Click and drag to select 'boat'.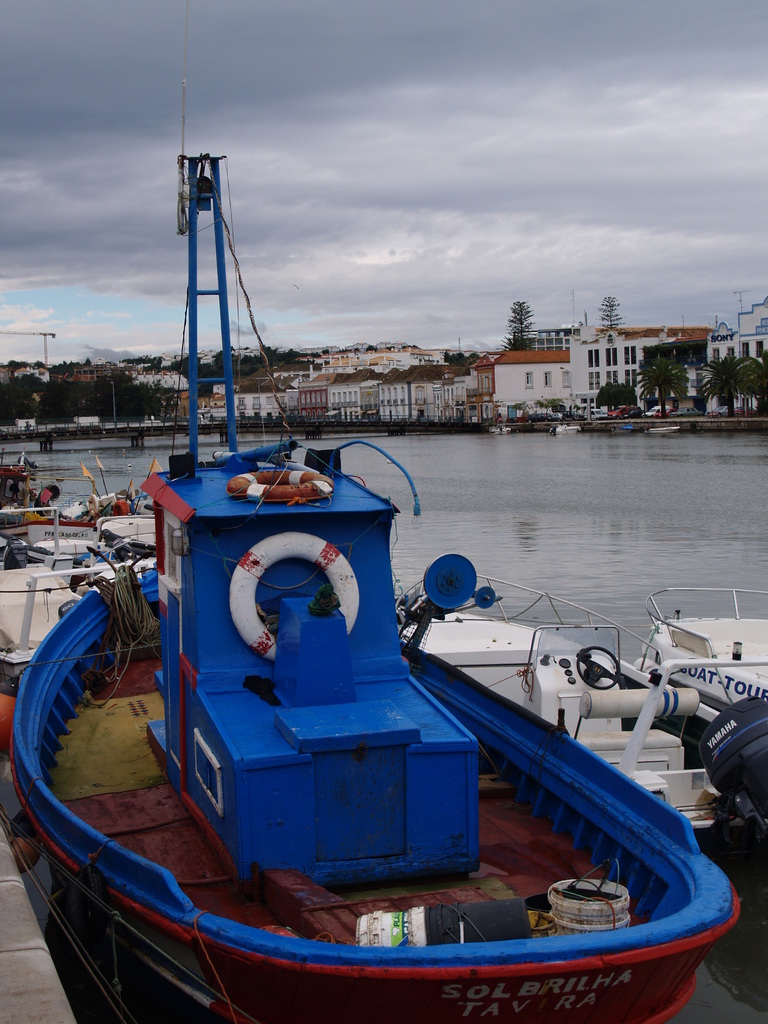
Selection: select_region(388, 570, 733, 850).
